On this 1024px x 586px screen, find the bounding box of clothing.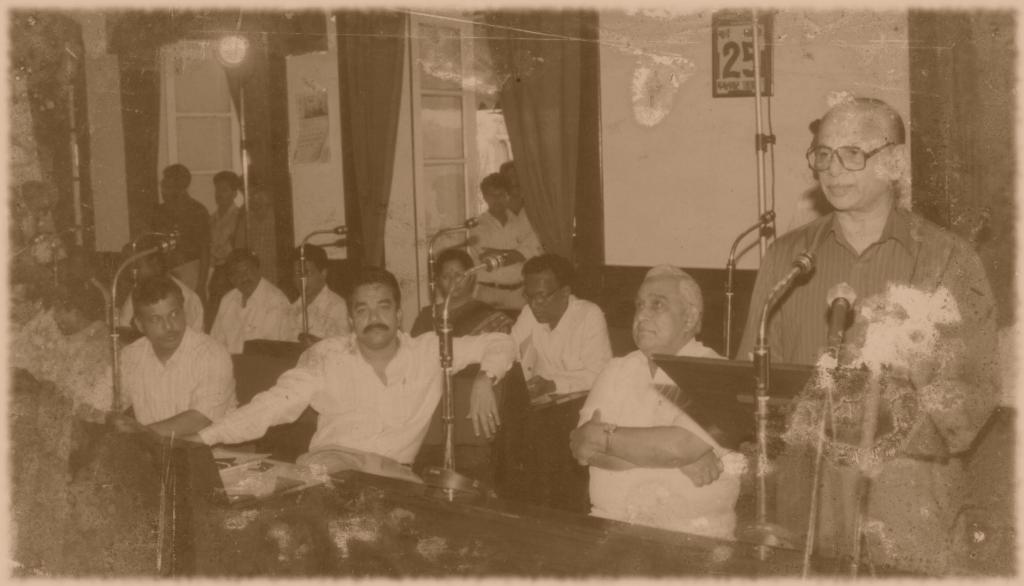
Bounding box: bbox(735, 200, 1010, 573).
